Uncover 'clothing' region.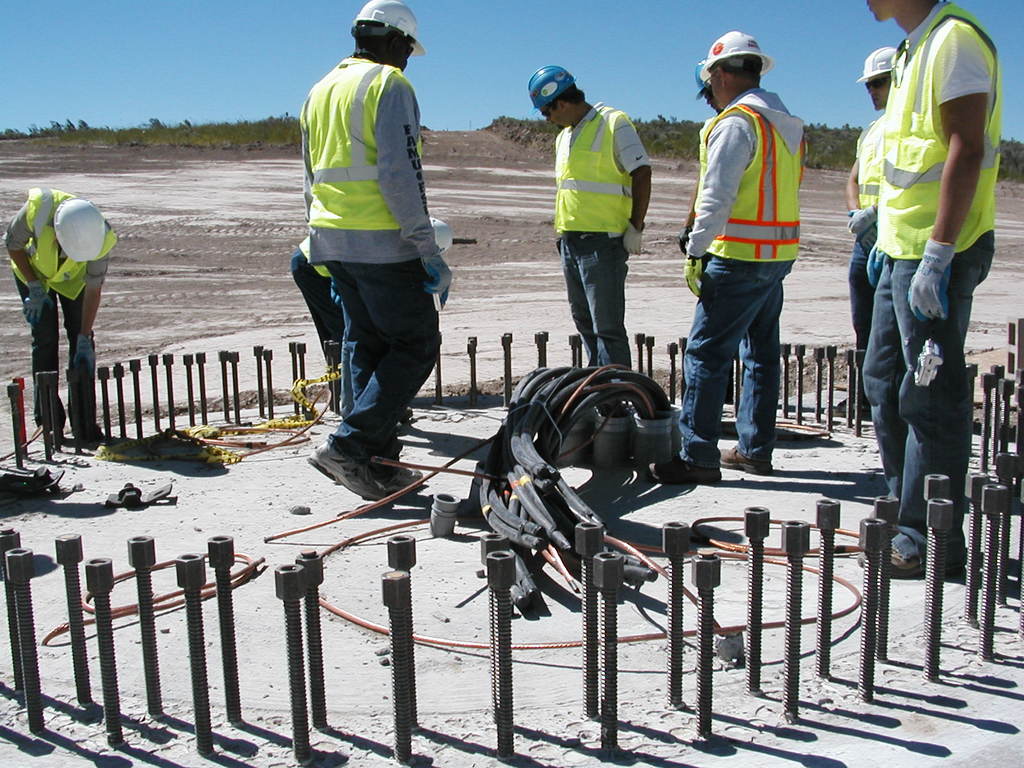
Uncovered: region(0, 190, 118, 433).
